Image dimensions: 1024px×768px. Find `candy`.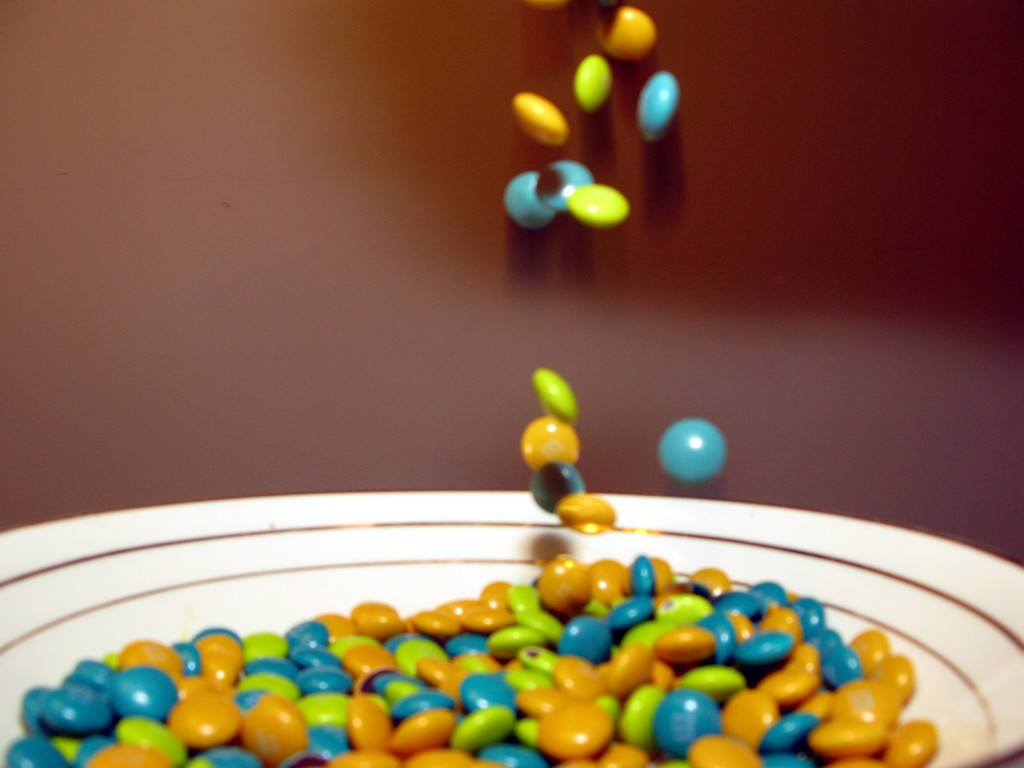
658,416,728,484.
